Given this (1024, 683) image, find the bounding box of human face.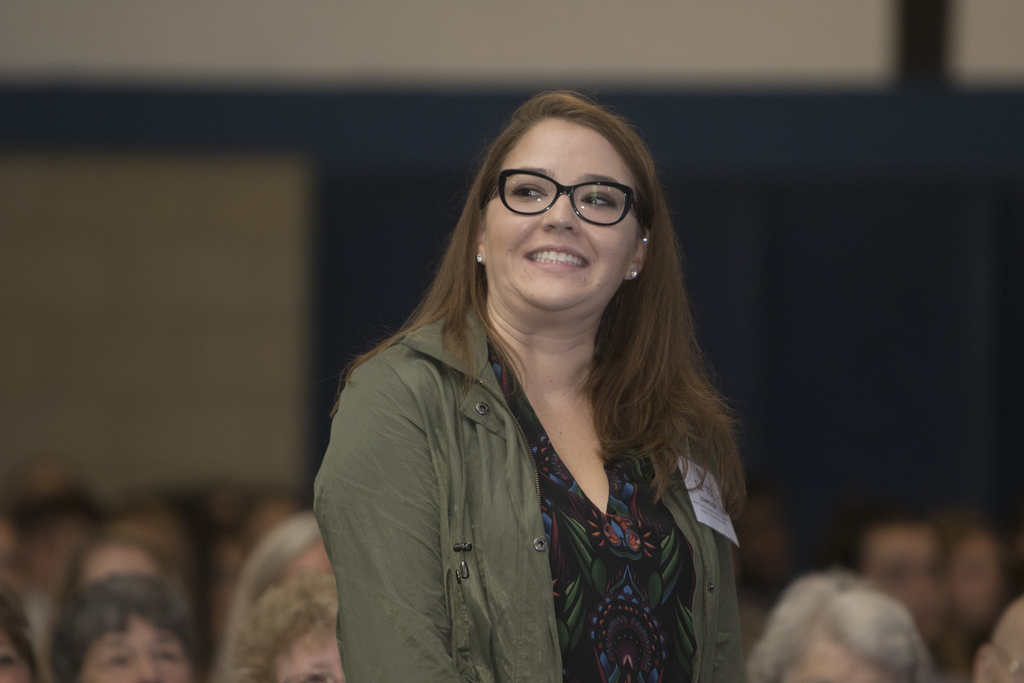
[792, 642, 898, 682].
